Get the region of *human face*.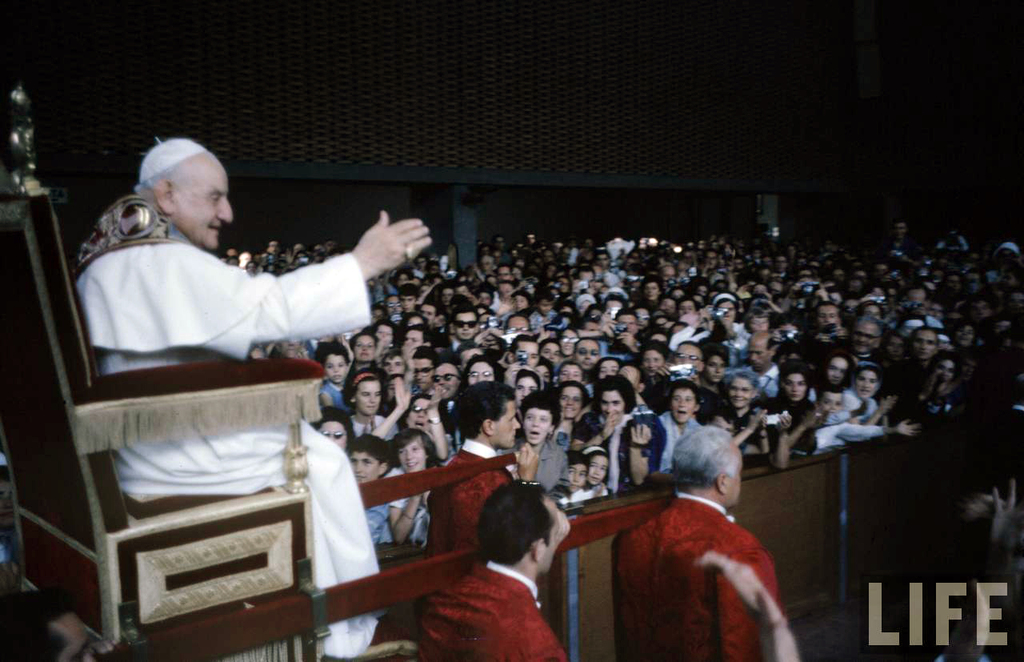
(609,300,625,311).
